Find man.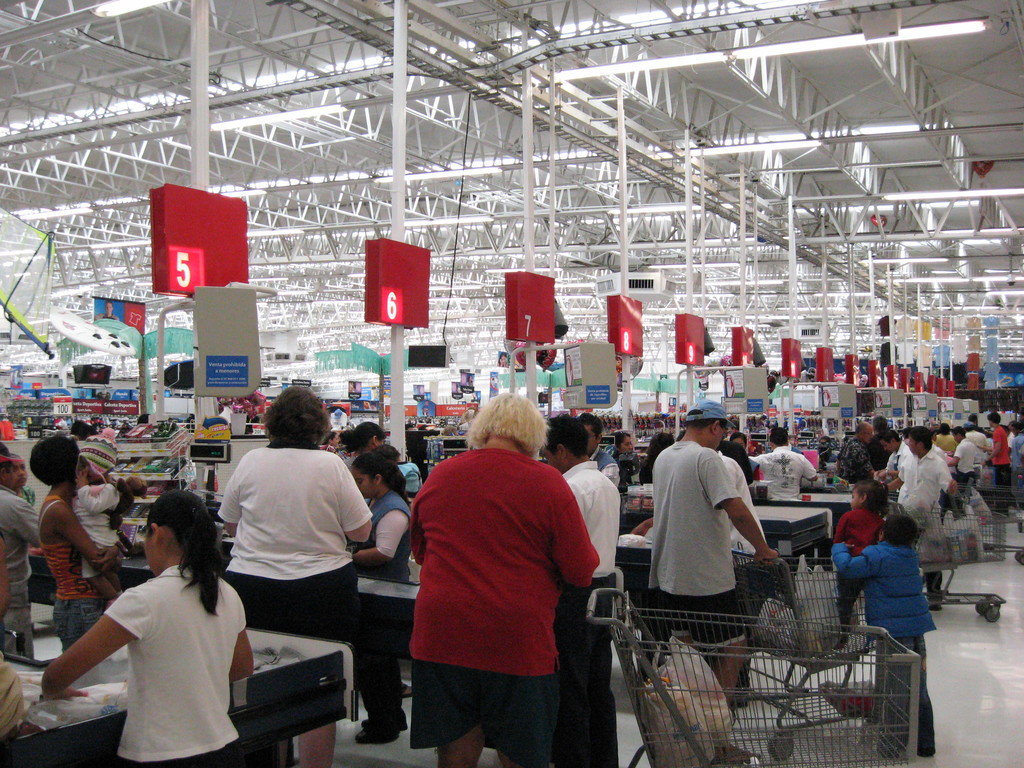
l=646, t=426, r=785, b=648.
